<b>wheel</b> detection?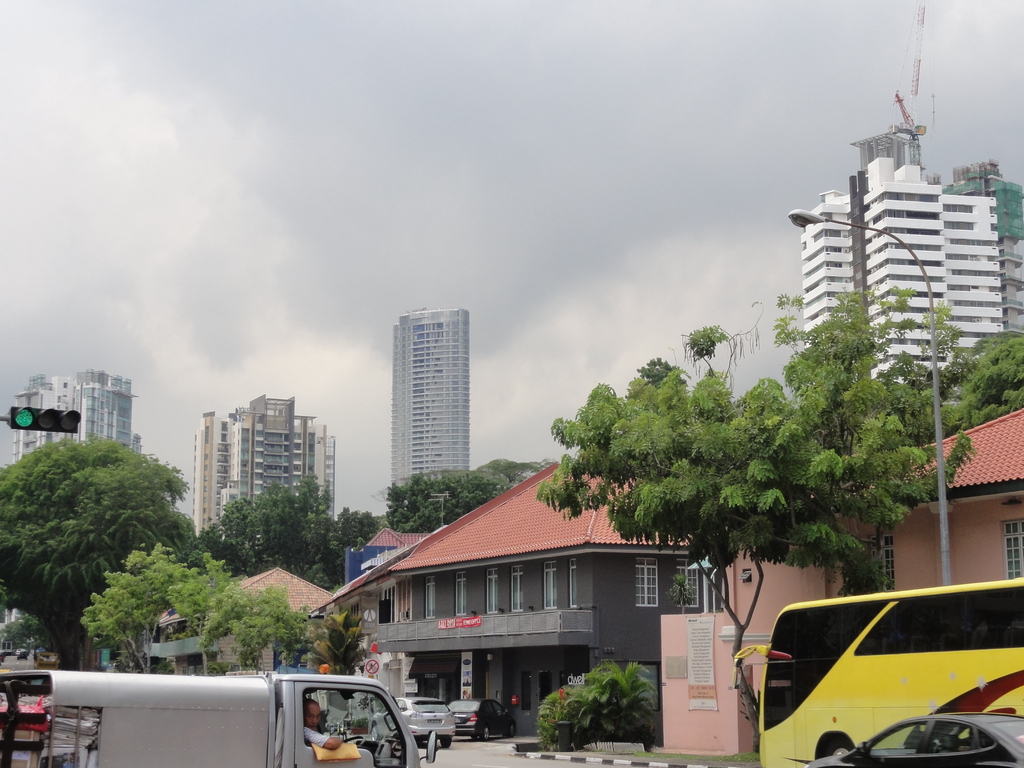
<box>510,726,522,736</box>
